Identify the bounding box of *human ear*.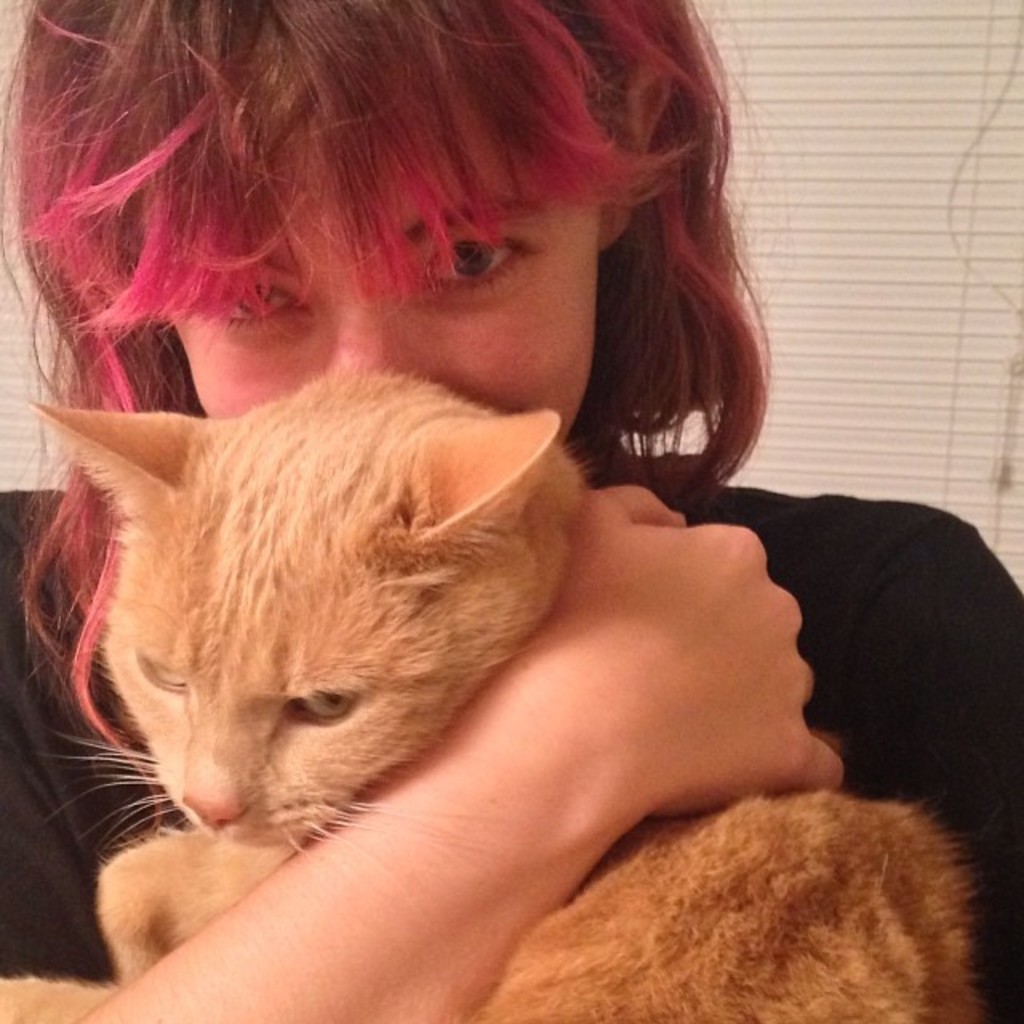
select_region(598, 61, 667, 245).
